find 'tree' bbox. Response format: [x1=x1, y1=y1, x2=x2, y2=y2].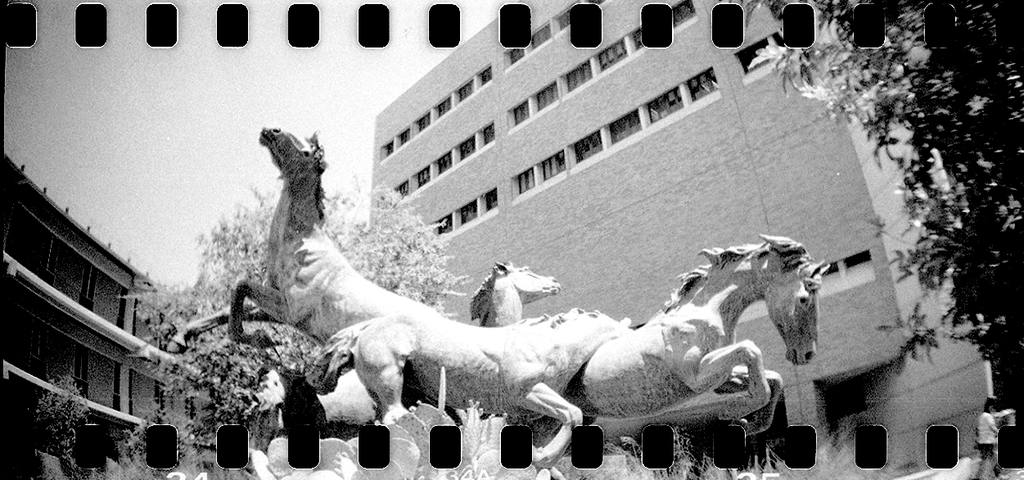
[x1=750, y1=0, x2=1023, y2=369].
